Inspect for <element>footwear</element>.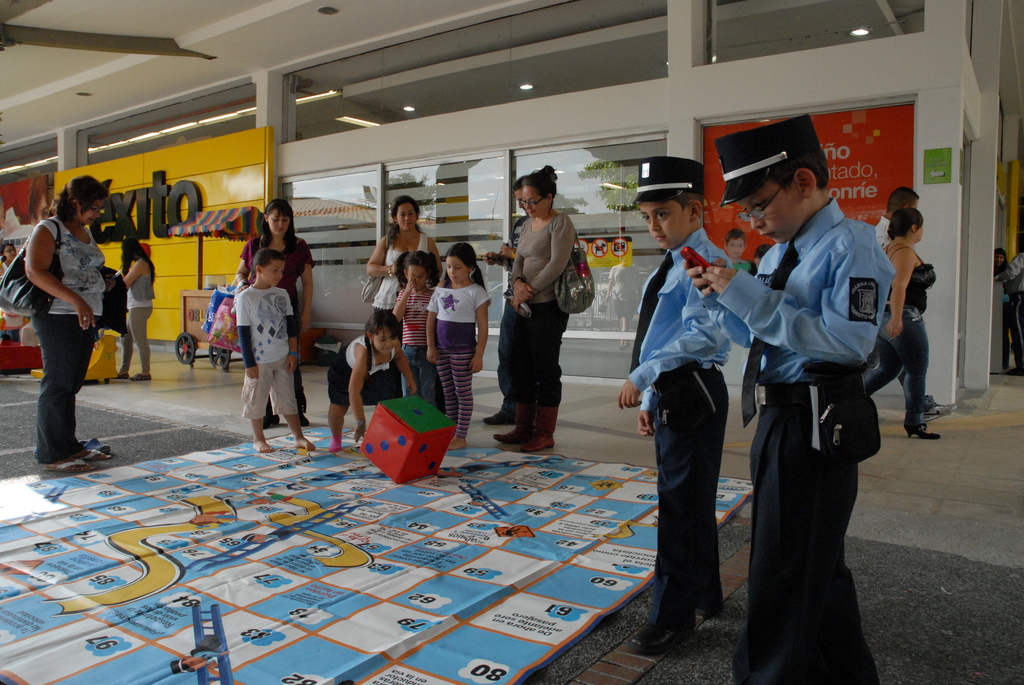
Inspection: {"x1": 906, "y1": 426, "x2": 941, "y2": 441}.
